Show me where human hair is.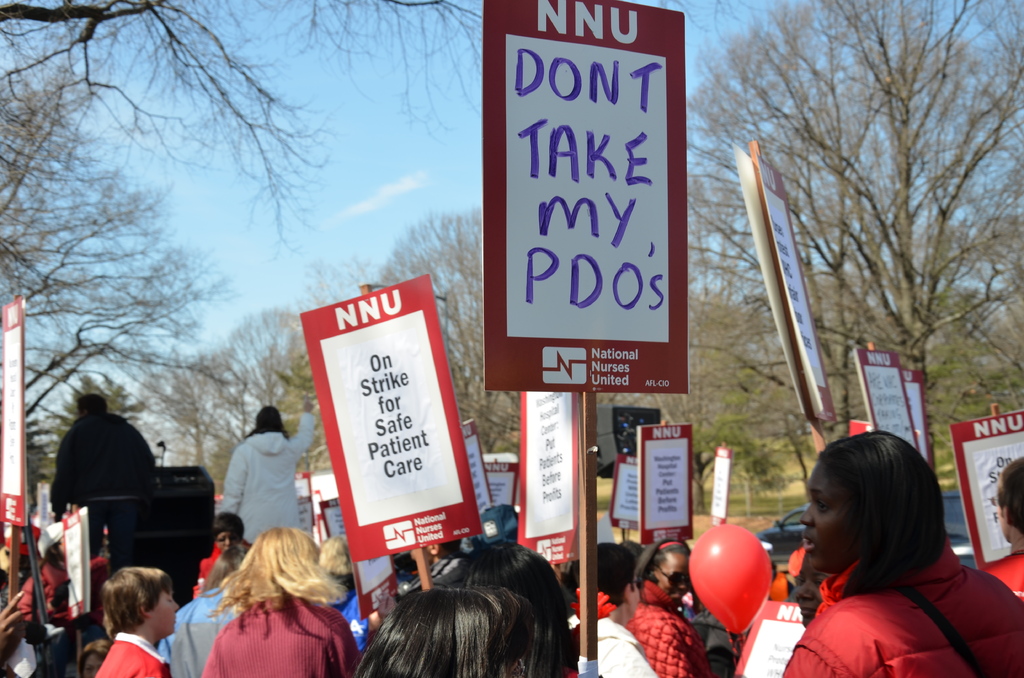
human hair is at 618:545:643:559.
